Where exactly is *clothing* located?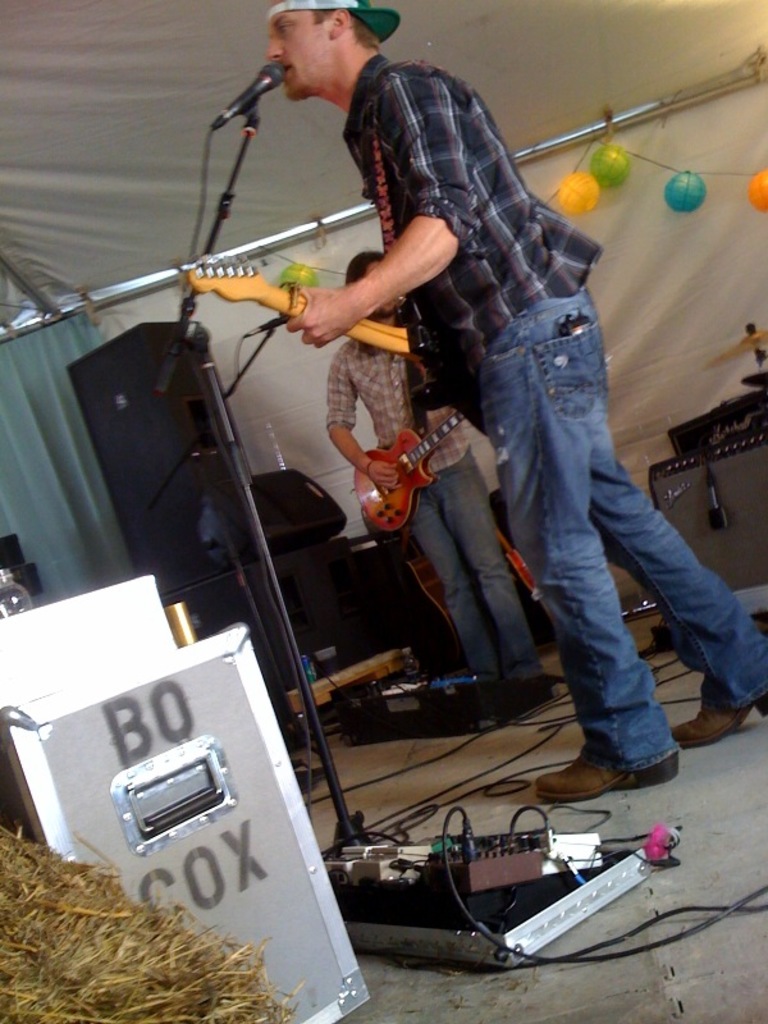
Its bounding box is Rect(324, 311, 547, 700).
